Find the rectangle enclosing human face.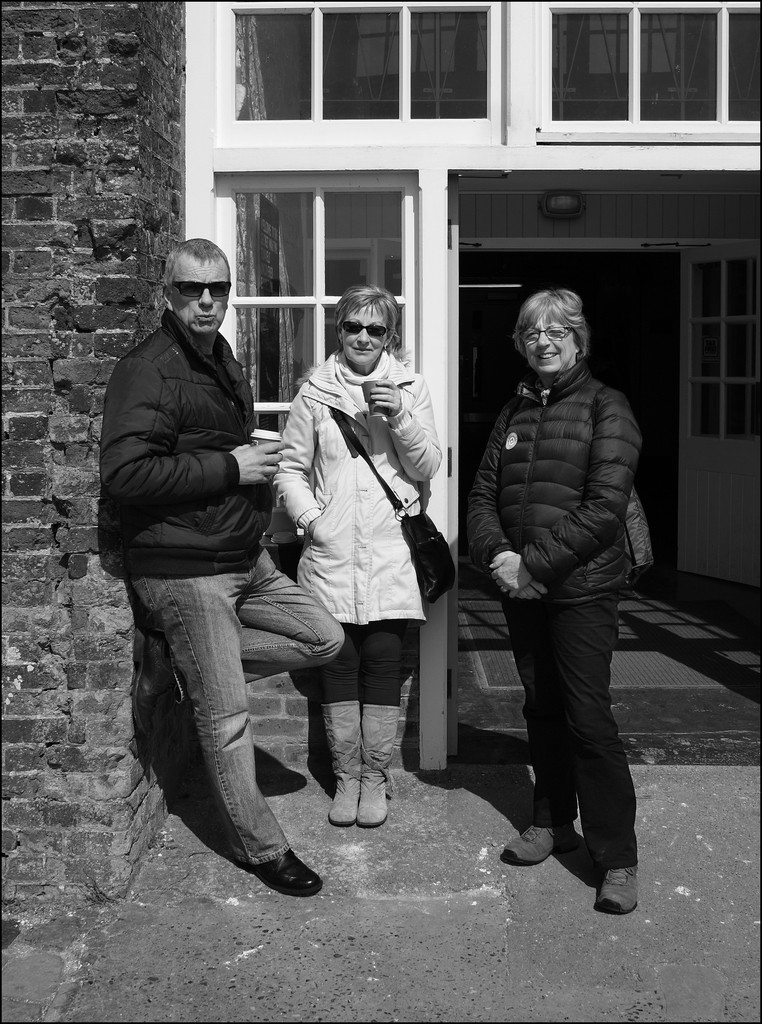
detection(525, 316, 576, 377).
